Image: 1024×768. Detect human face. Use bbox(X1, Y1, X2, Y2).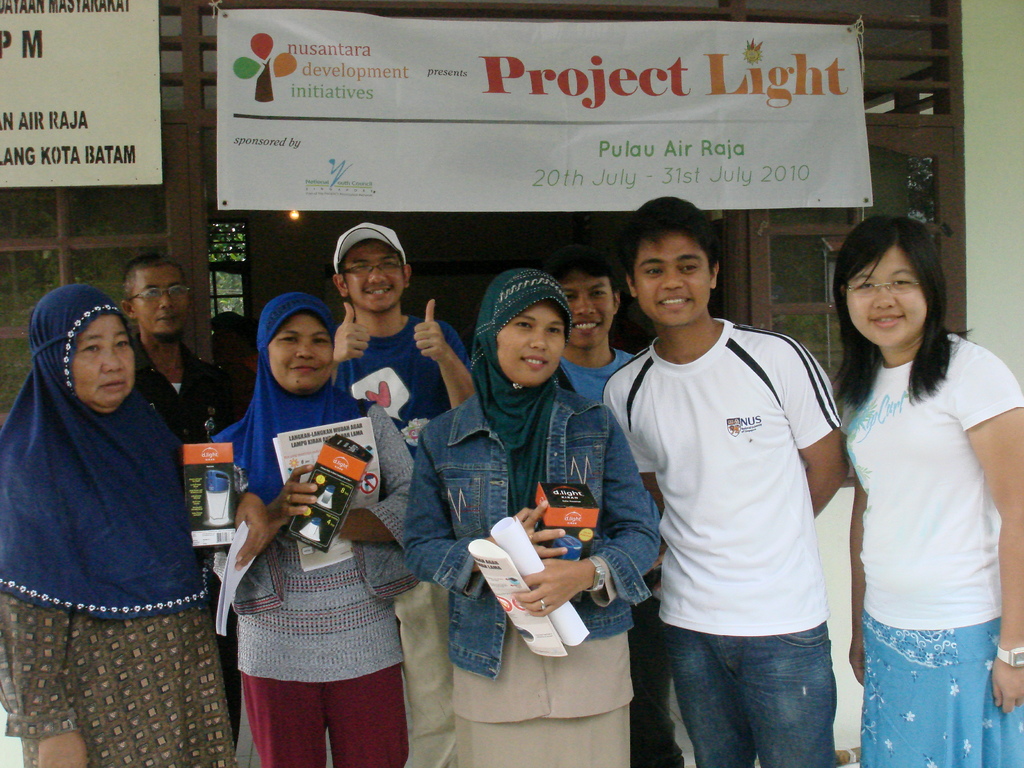
bbox(74, 316, 136, 407).
